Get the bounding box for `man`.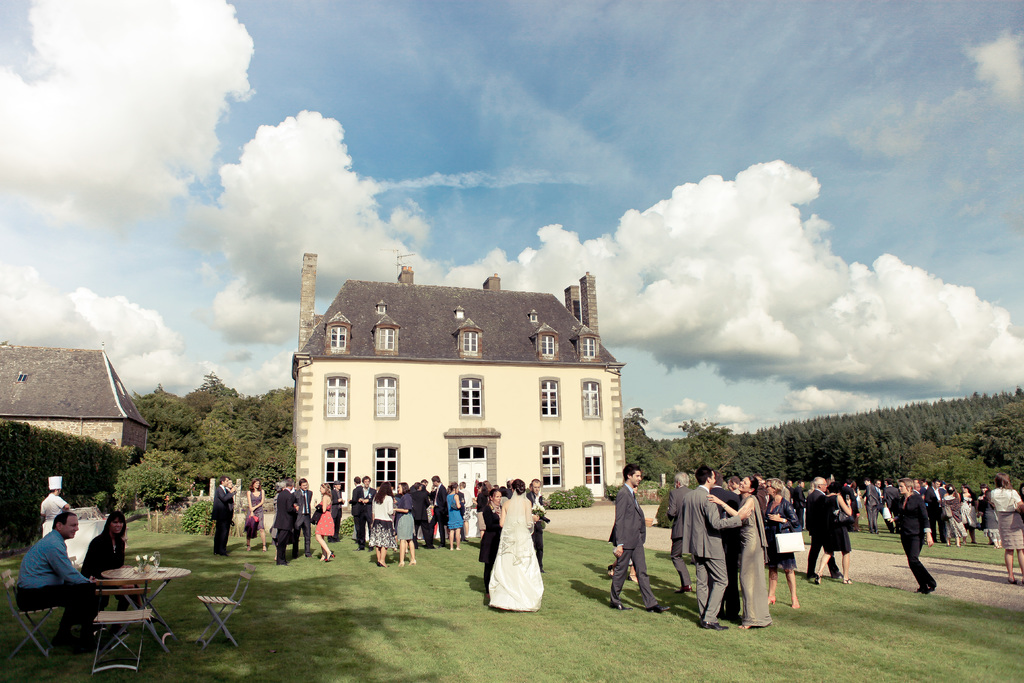
{"x1": 353, "y1": 476, "x2": 376, "y2": 552}.
